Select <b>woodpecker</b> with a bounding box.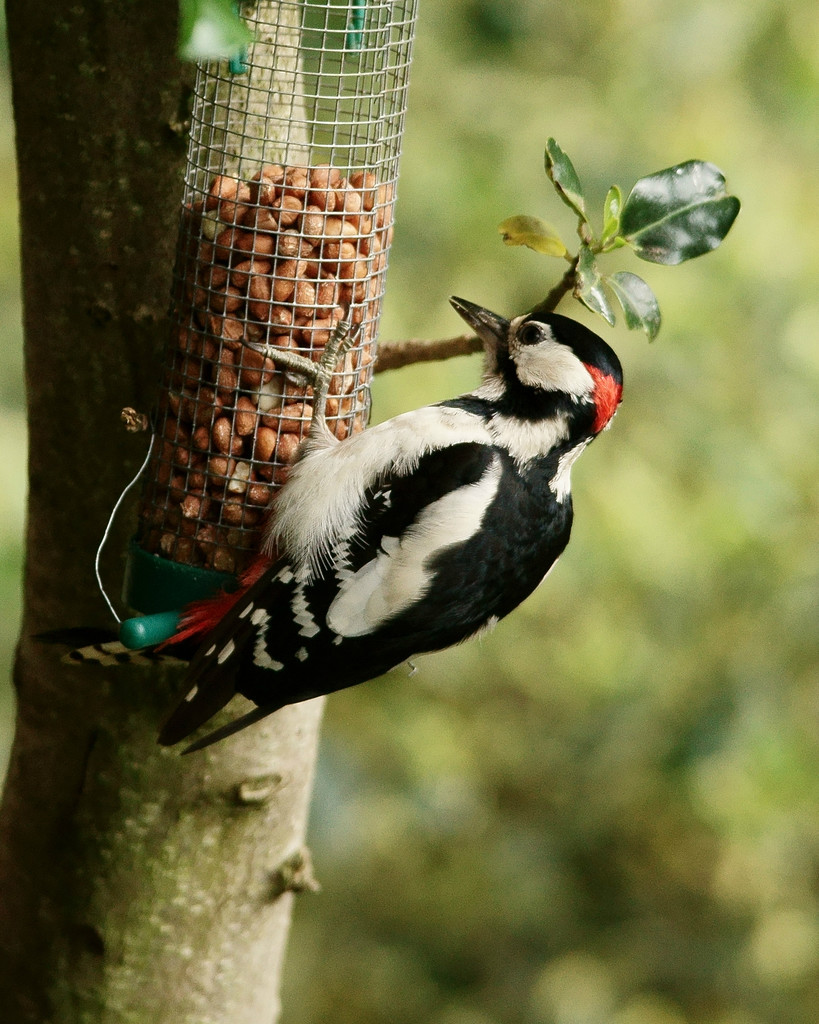
22,296,628,761.
